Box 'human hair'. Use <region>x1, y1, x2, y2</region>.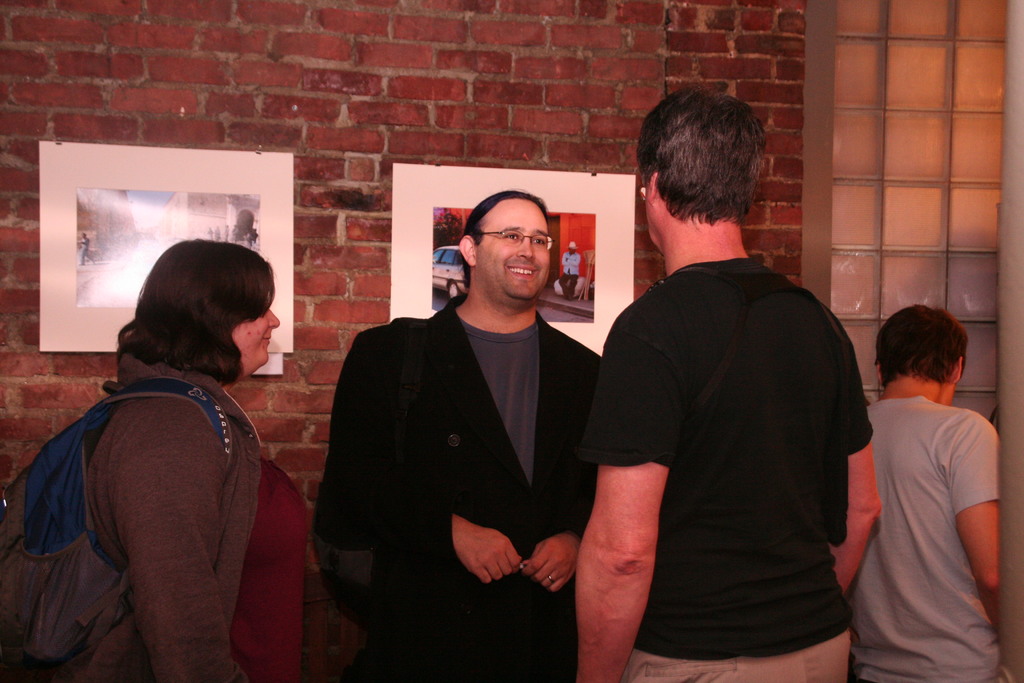
<region>876, 302, 970, 386</region>.
